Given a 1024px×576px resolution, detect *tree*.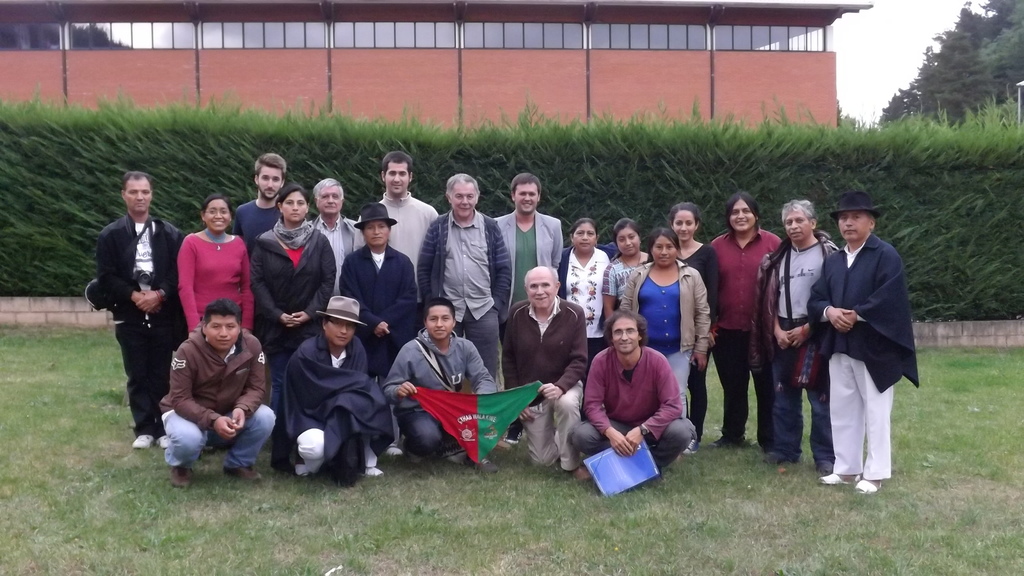
rect(878, 0, 1023, 125).
